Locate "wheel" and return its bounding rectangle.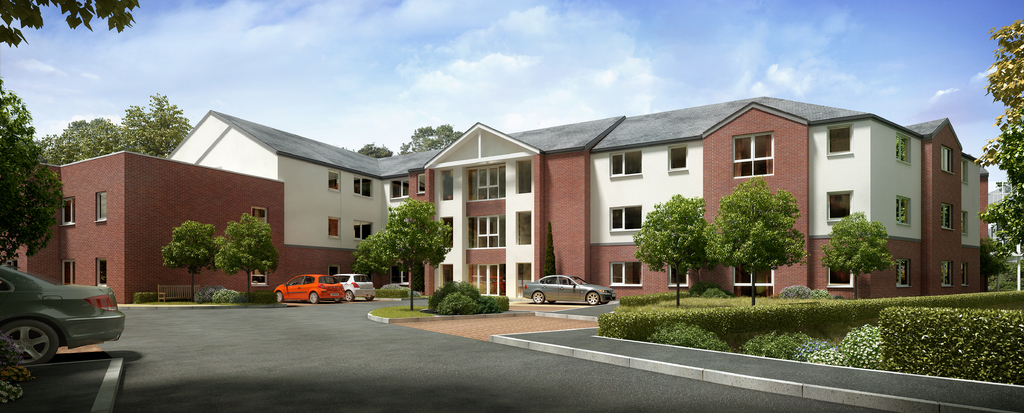
Rect(532, 291, 548, 304).
